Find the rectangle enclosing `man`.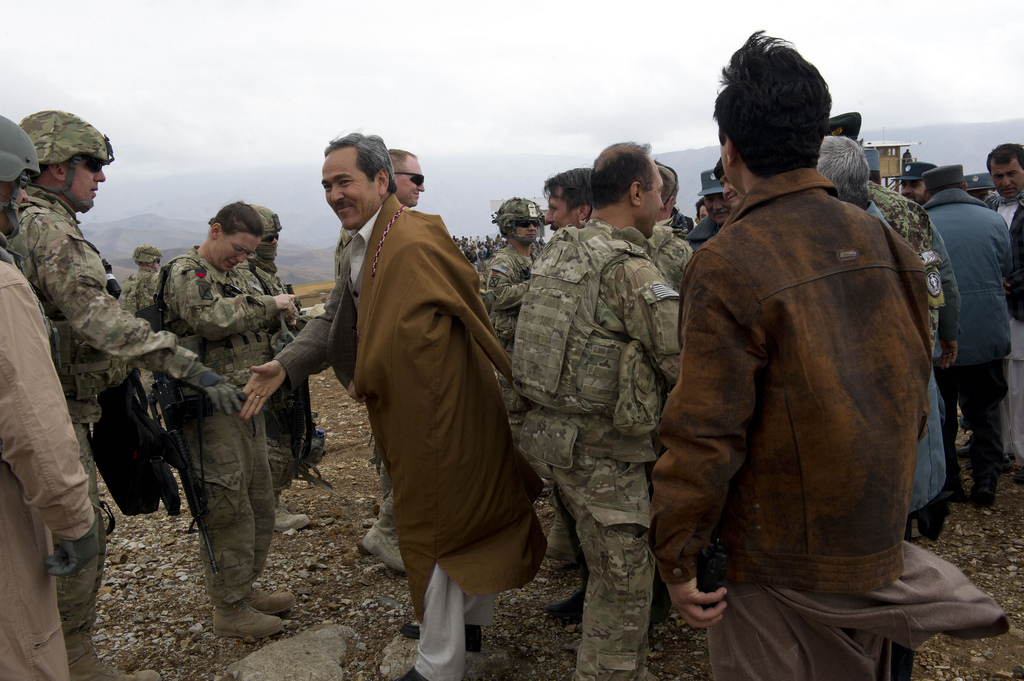
<box>502,136,689,680</box>.
